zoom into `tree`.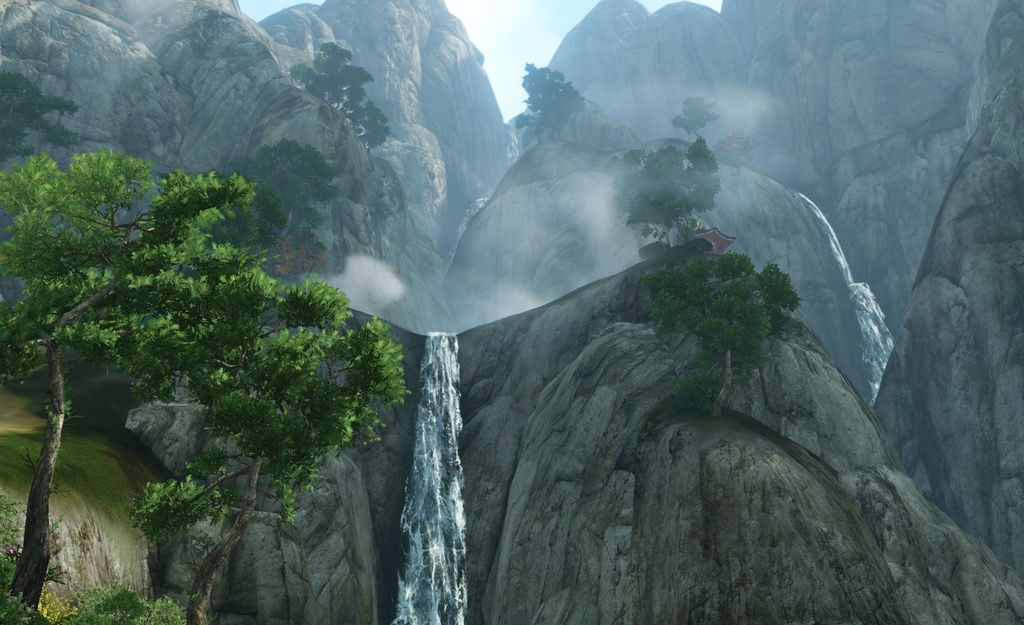
Zoom target: left=0, top=73, right=85, bottom=159.
